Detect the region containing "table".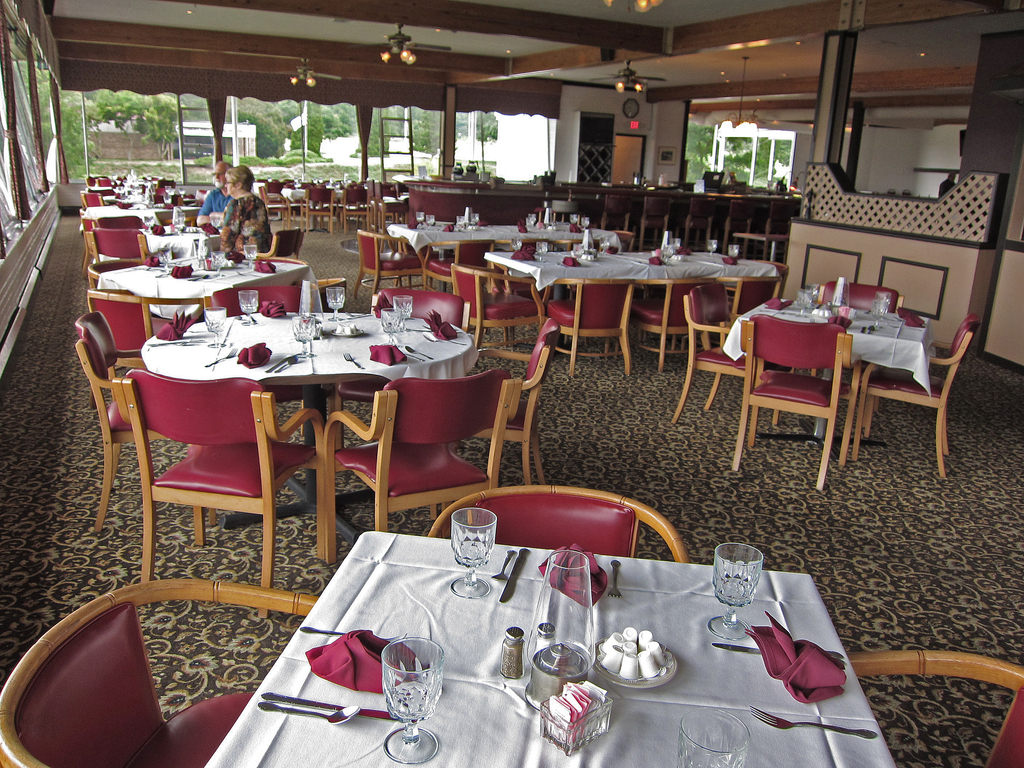
<box>485,248,779,355</box>.
